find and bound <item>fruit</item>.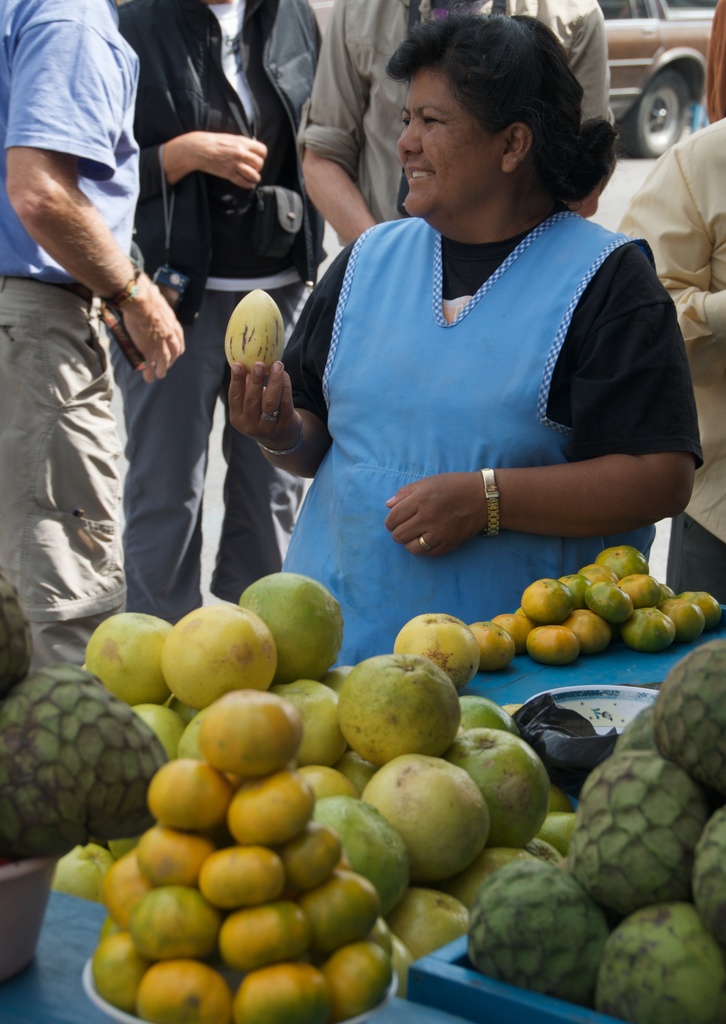
Bound: select_region(467, 620, 515, 673).
